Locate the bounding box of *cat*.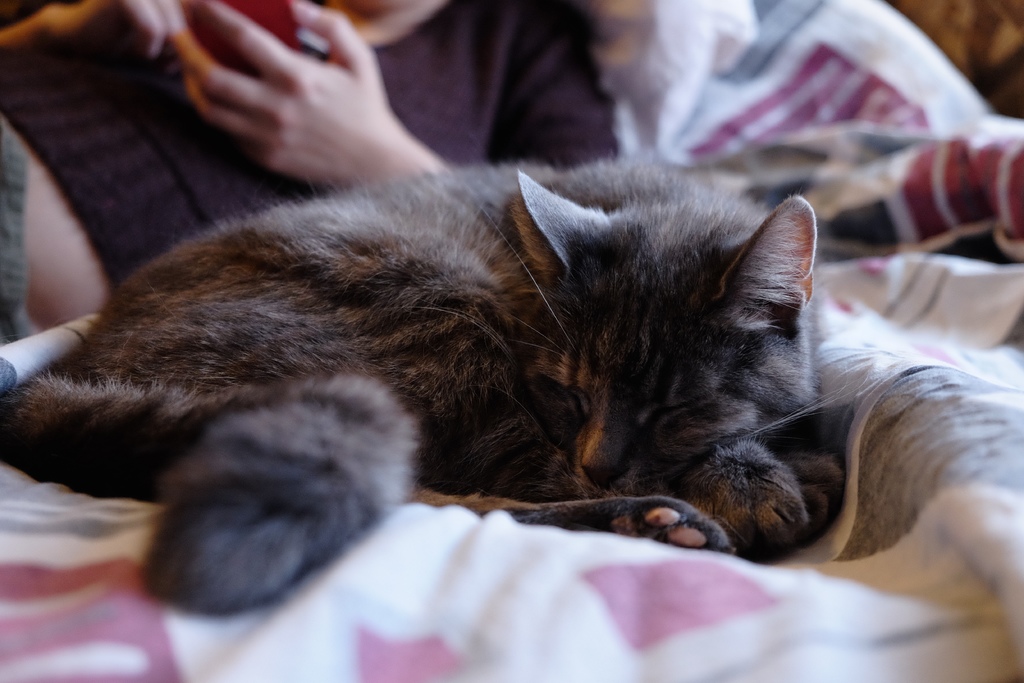
Bounding box: pyautogui.locateOnScreen(0, 156, 840, 616).
